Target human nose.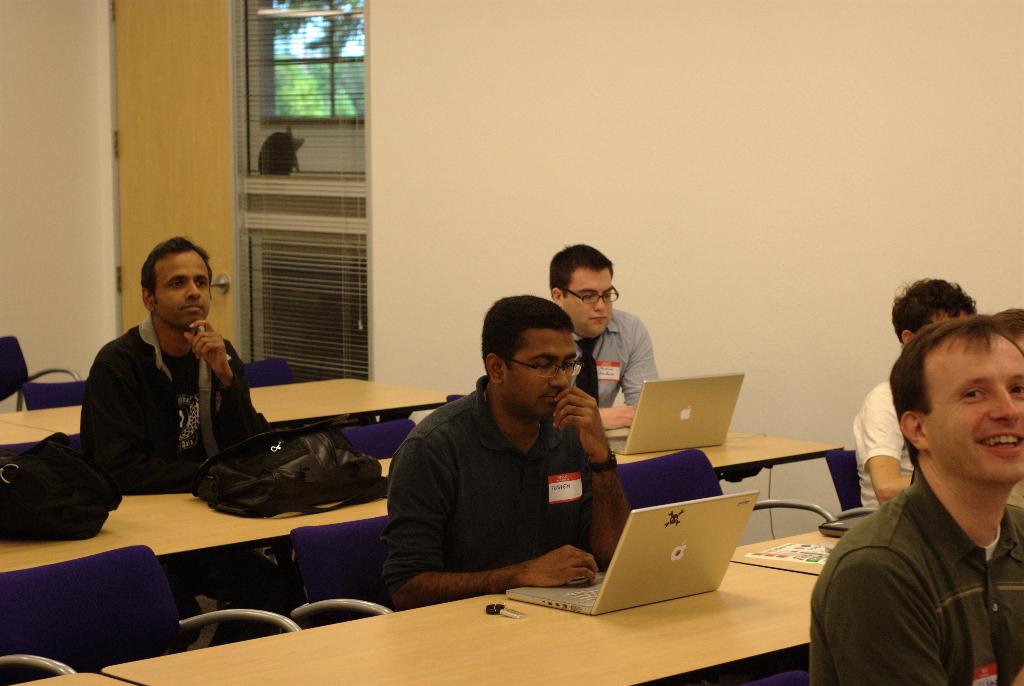
Target region: (986, 385, 1020, 425).
